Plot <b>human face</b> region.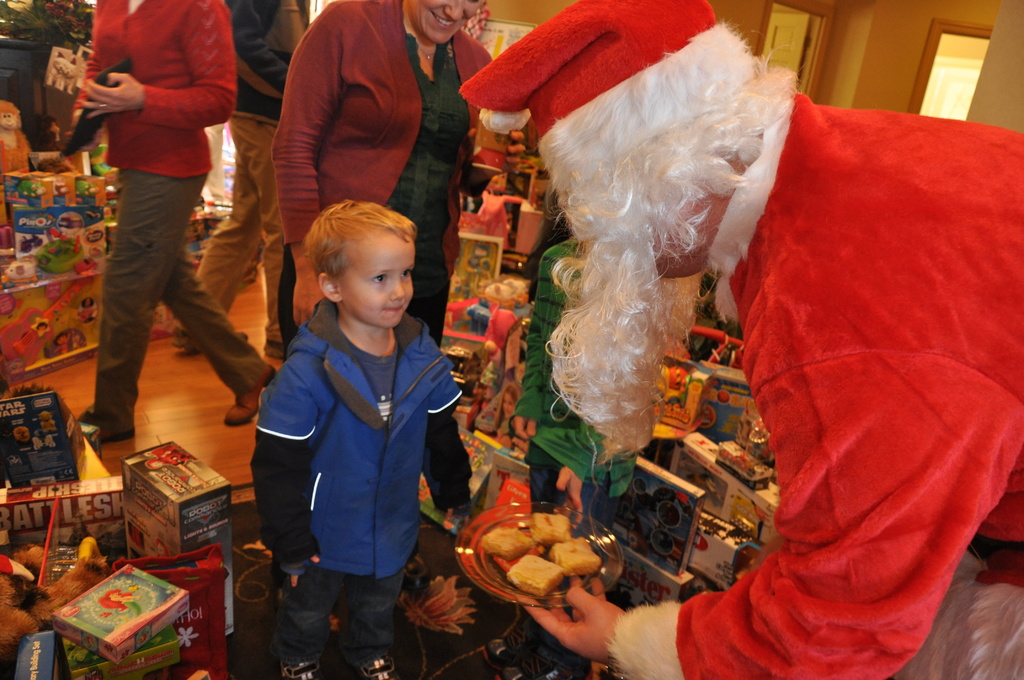
Plotted at 337, 236, 413, 329.
